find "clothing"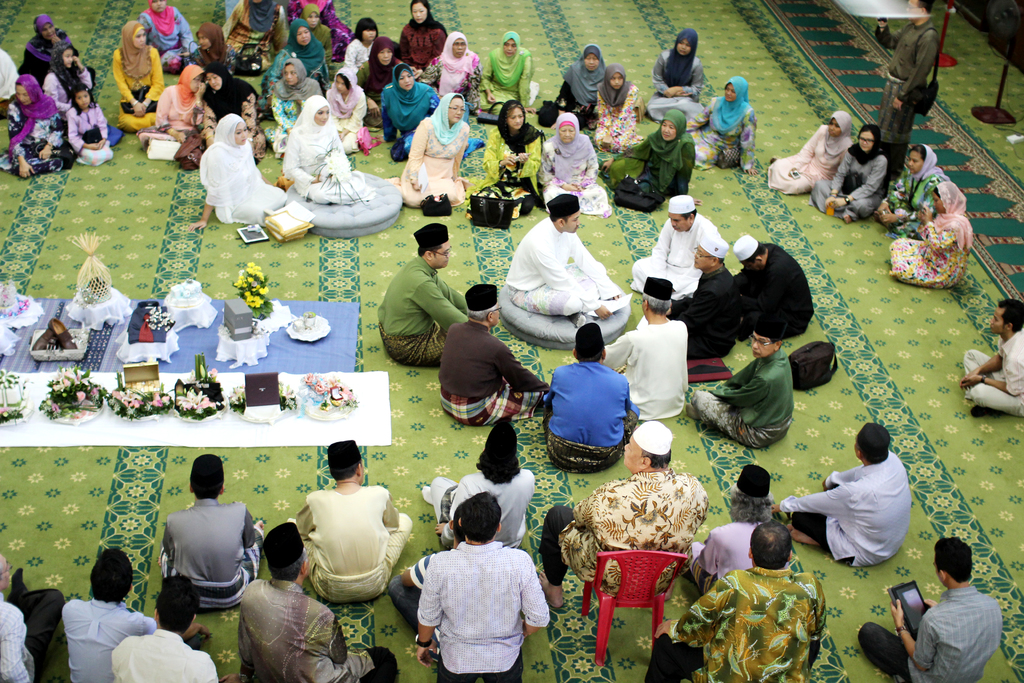
445, 313, 552, 415
